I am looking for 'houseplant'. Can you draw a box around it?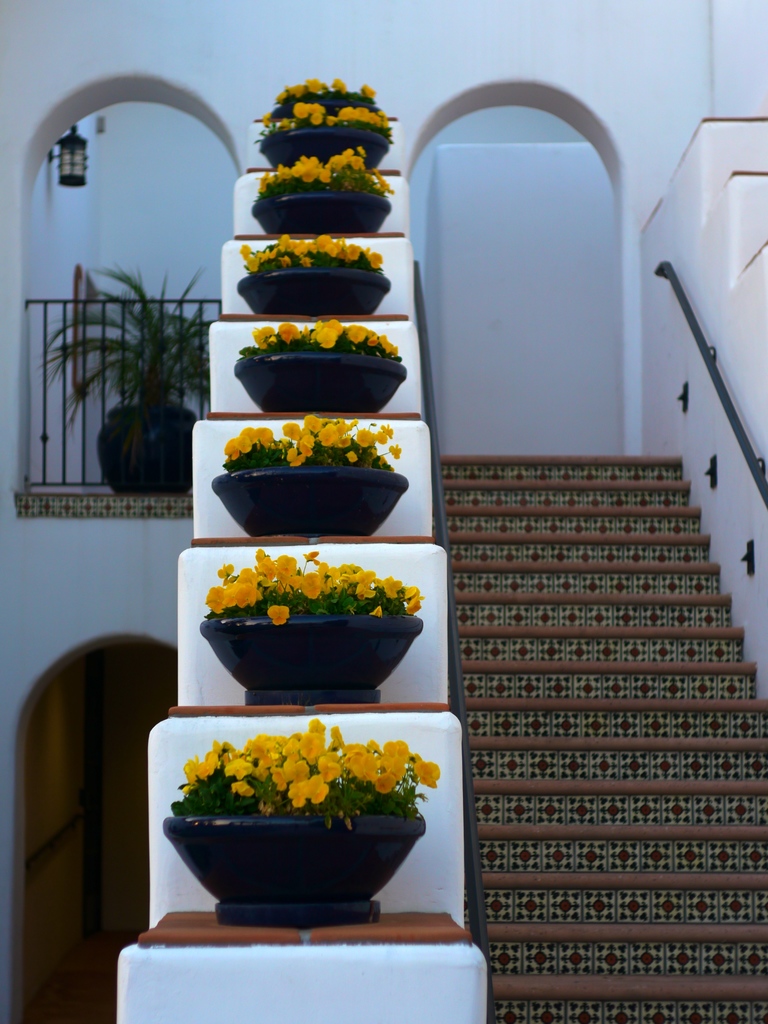
Sure, the bounding box is rect(248, 72, 397, 171).
